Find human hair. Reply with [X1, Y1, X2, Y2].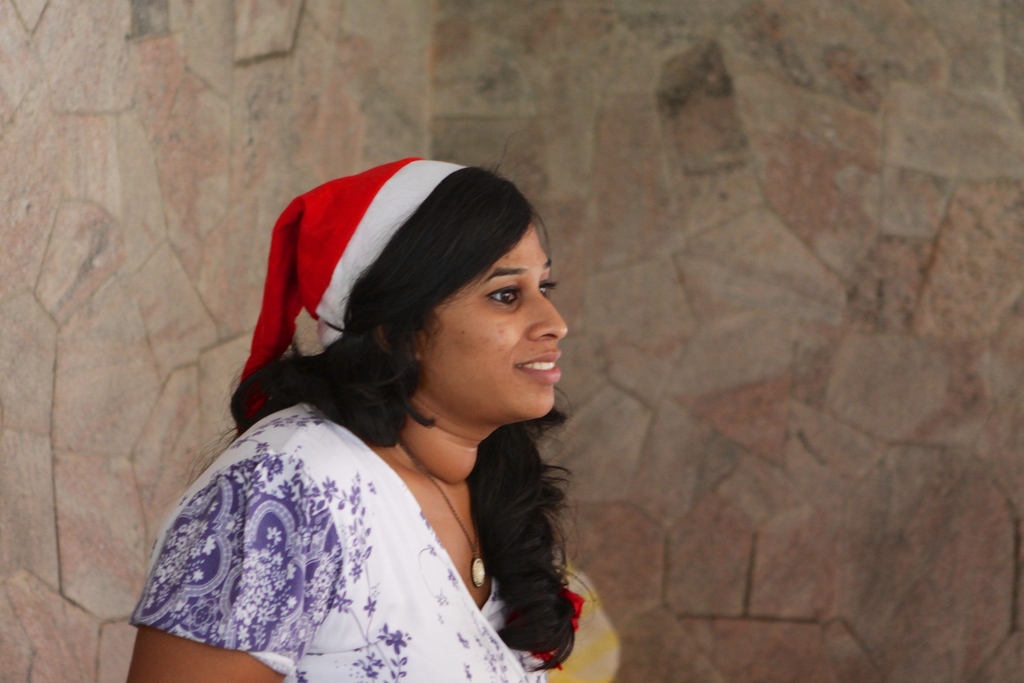
[182, 165, 575, 673].
